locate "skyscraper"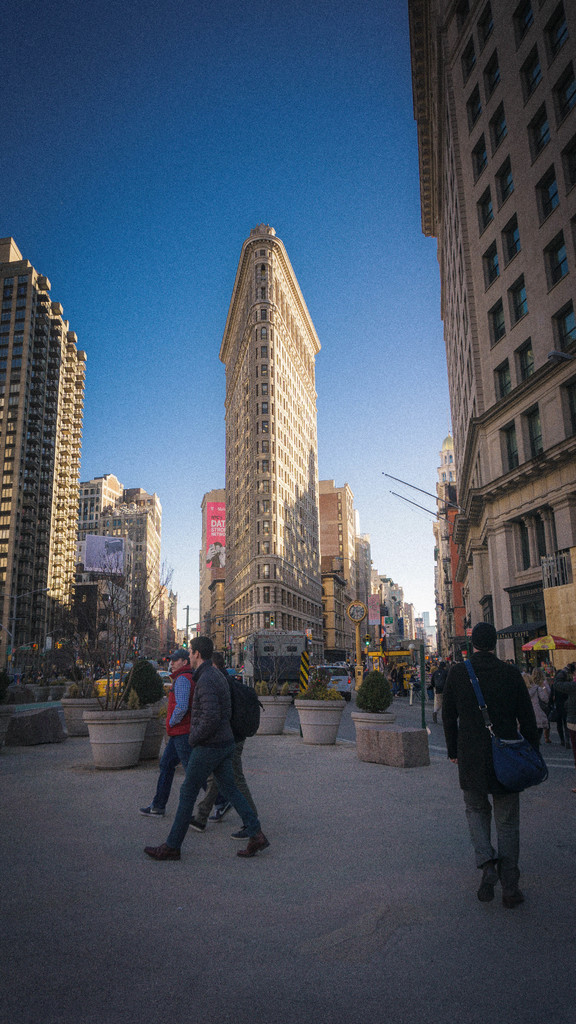
x1=0, y1=236, x2=93, y2=715
